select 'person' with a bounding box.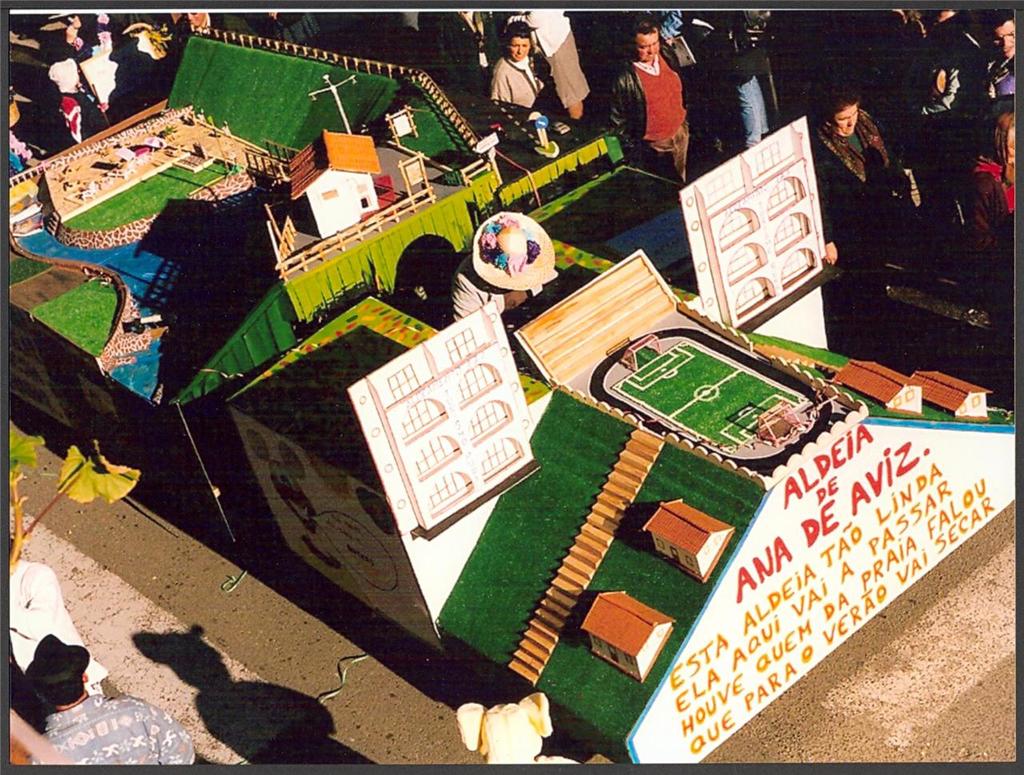
select_region(16, 635, 191, 767).
